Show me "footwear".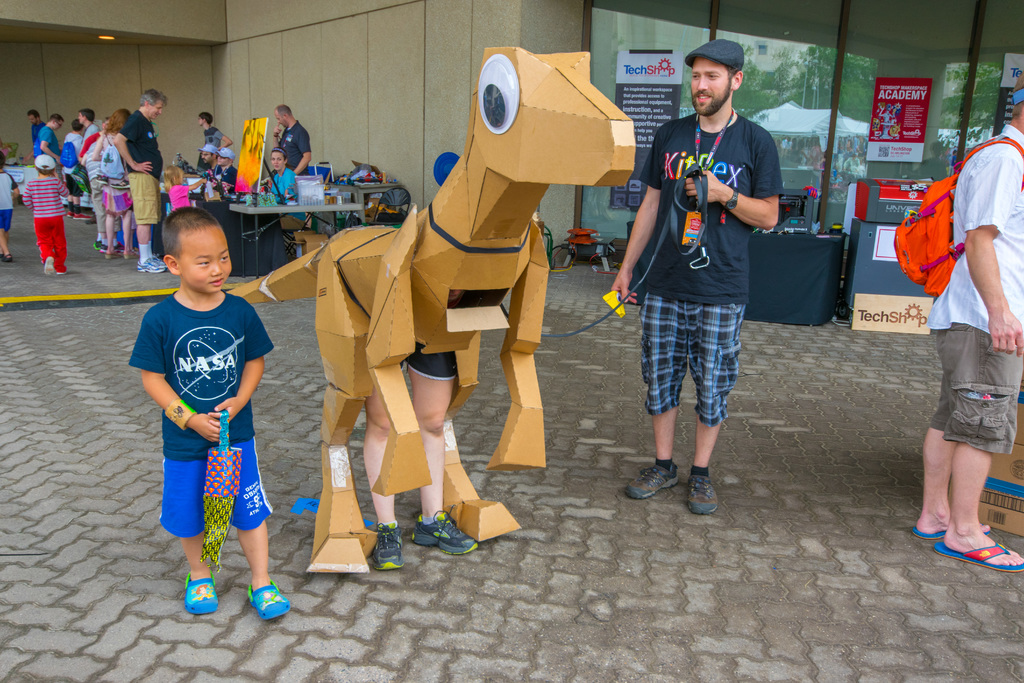
"footwear" is here: {"x1": 104, "y1": 236, "x2": 129, "y2": 258}.
